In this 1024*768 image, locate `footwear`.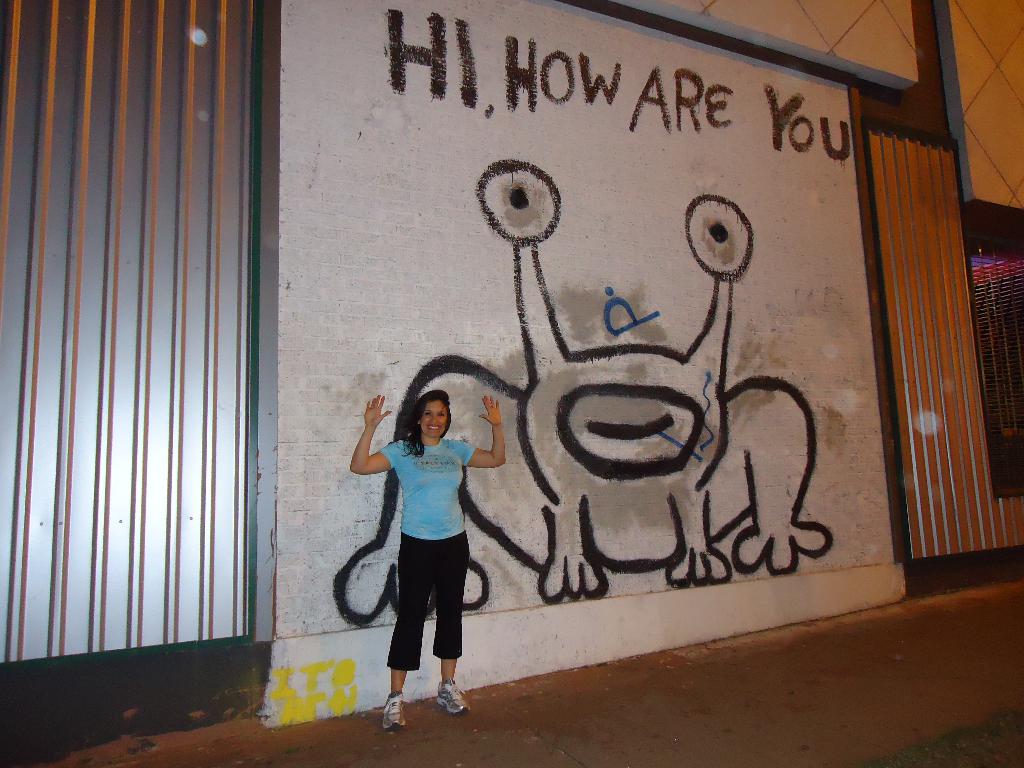
Bounding box: x1=435 y1=677 x2=469 y2=716.
